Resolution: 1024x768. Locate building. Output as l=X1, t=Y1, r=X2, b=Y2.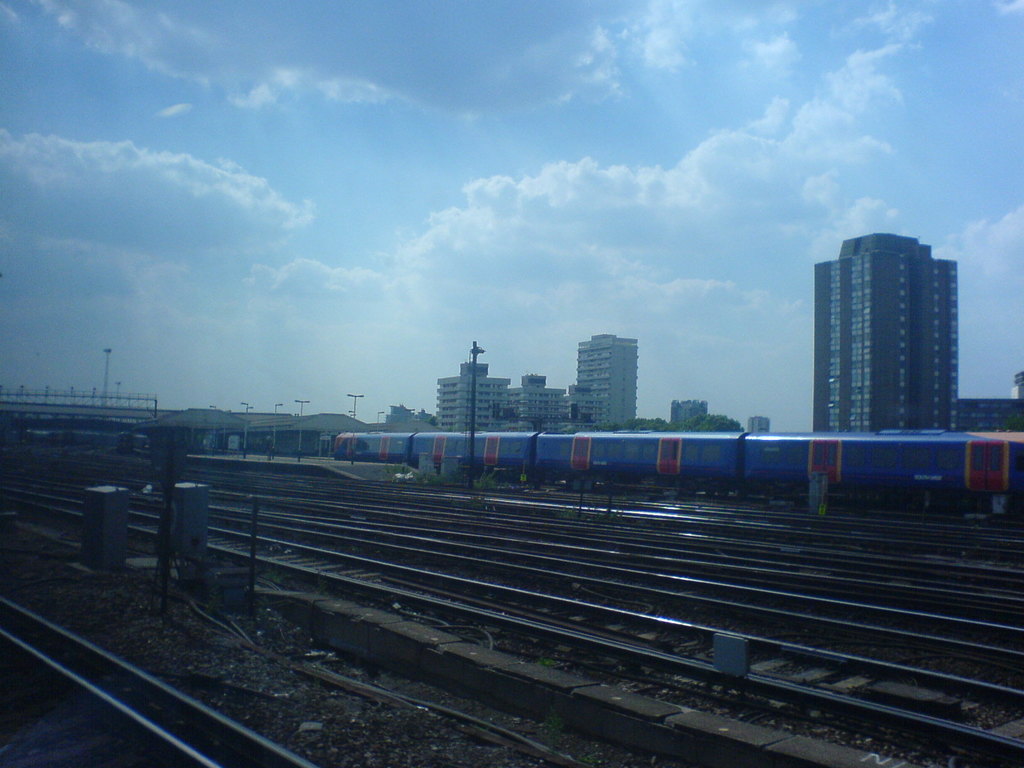
l=511, t=374, r=563, b=424.
